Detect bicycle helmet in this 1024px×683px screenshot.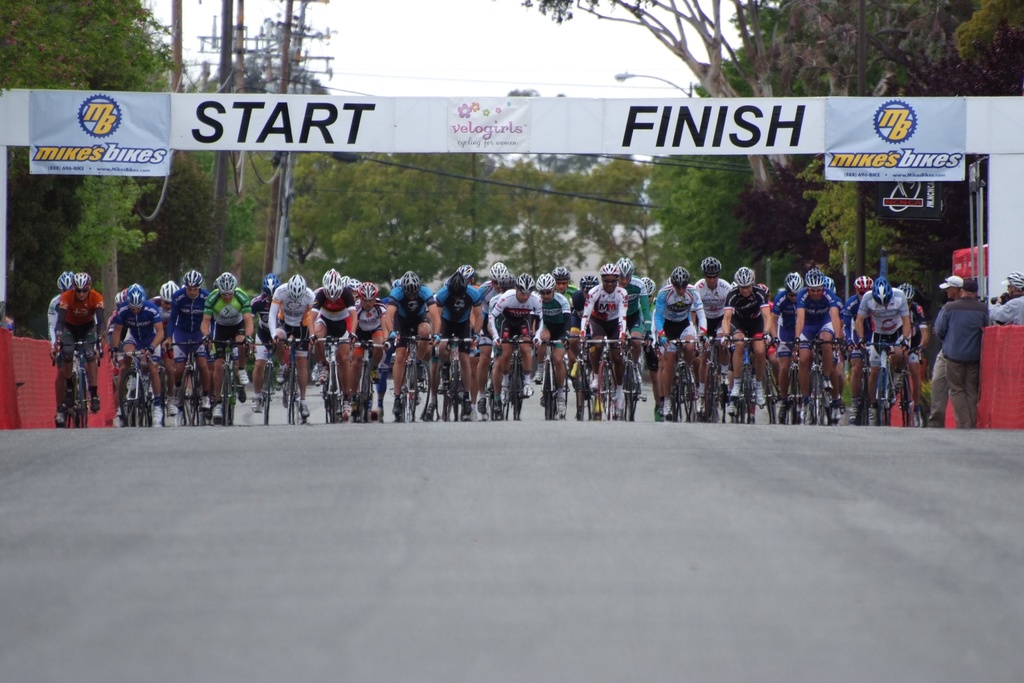
Detection: bbox(784, 268, 804, 295).
